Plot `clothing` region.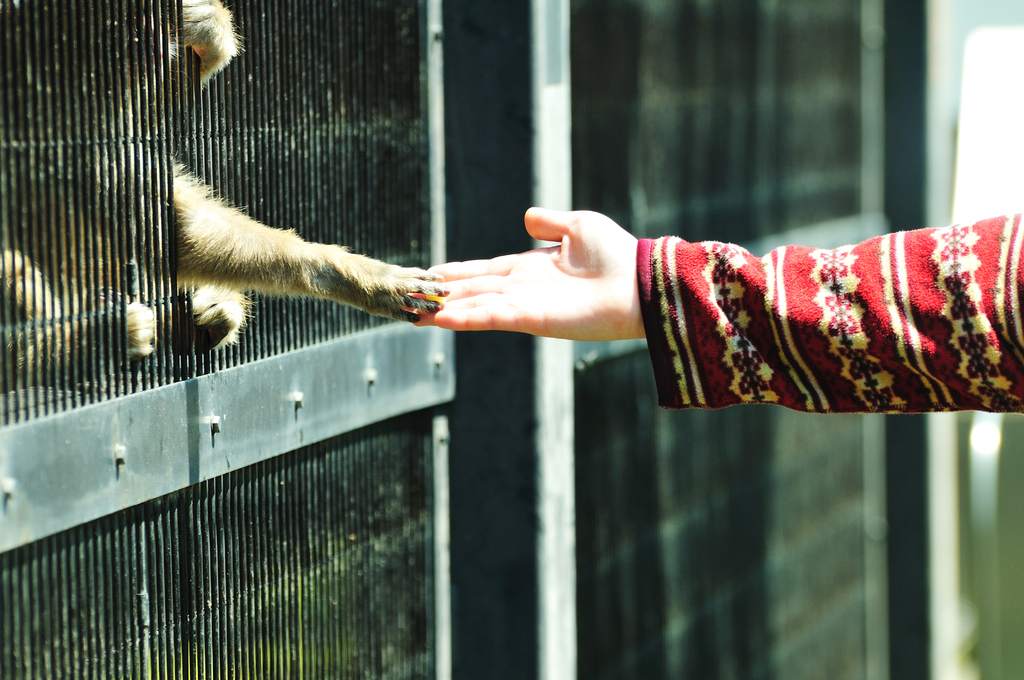
Plotted at bbox=(554, 210, 1020, 447).
